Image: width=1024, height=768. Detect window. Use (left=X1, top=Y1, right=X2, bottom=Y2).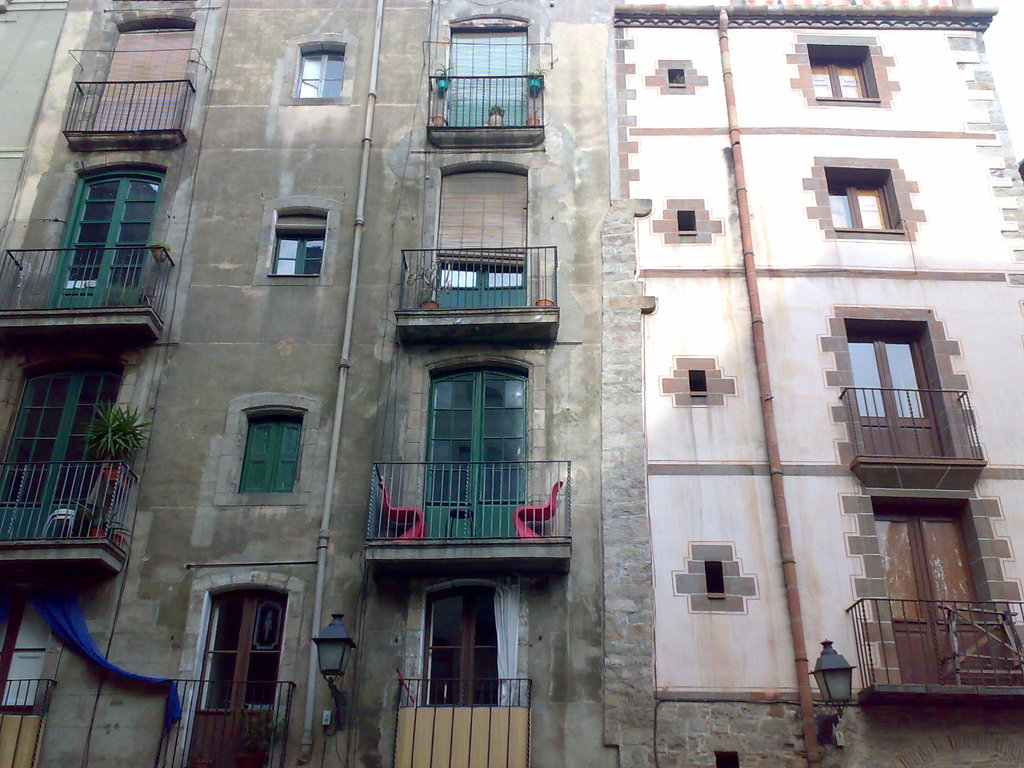
(left=705, top=559, right=724, bottom=599).
